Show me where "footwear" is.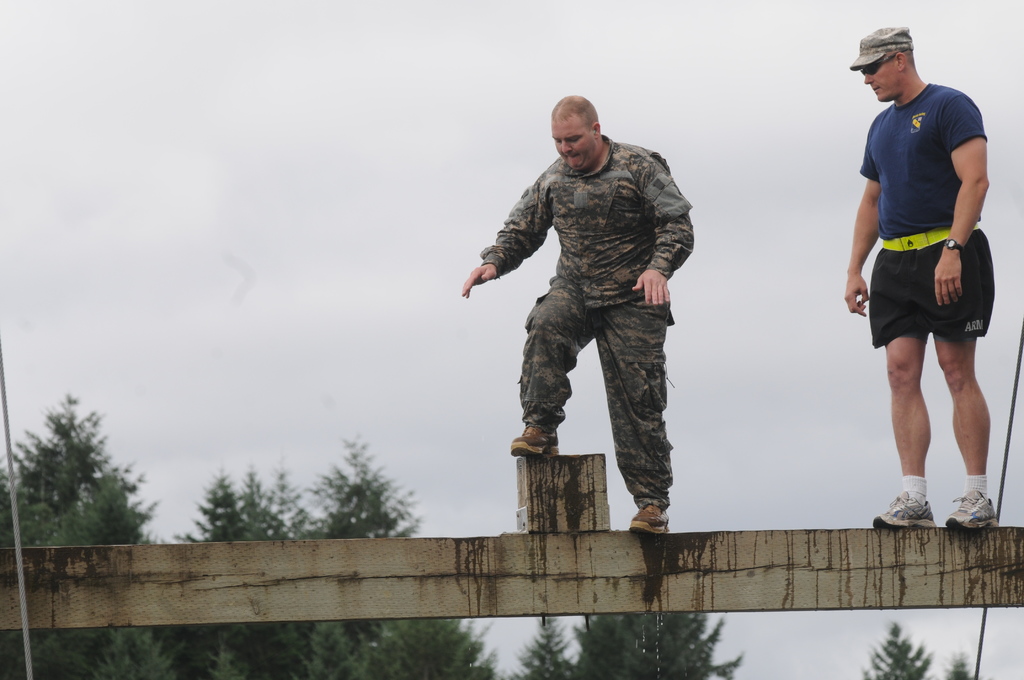
"footwear" is at {"left": 868, "top": 495, "right": 948, "bottom": 526}.
